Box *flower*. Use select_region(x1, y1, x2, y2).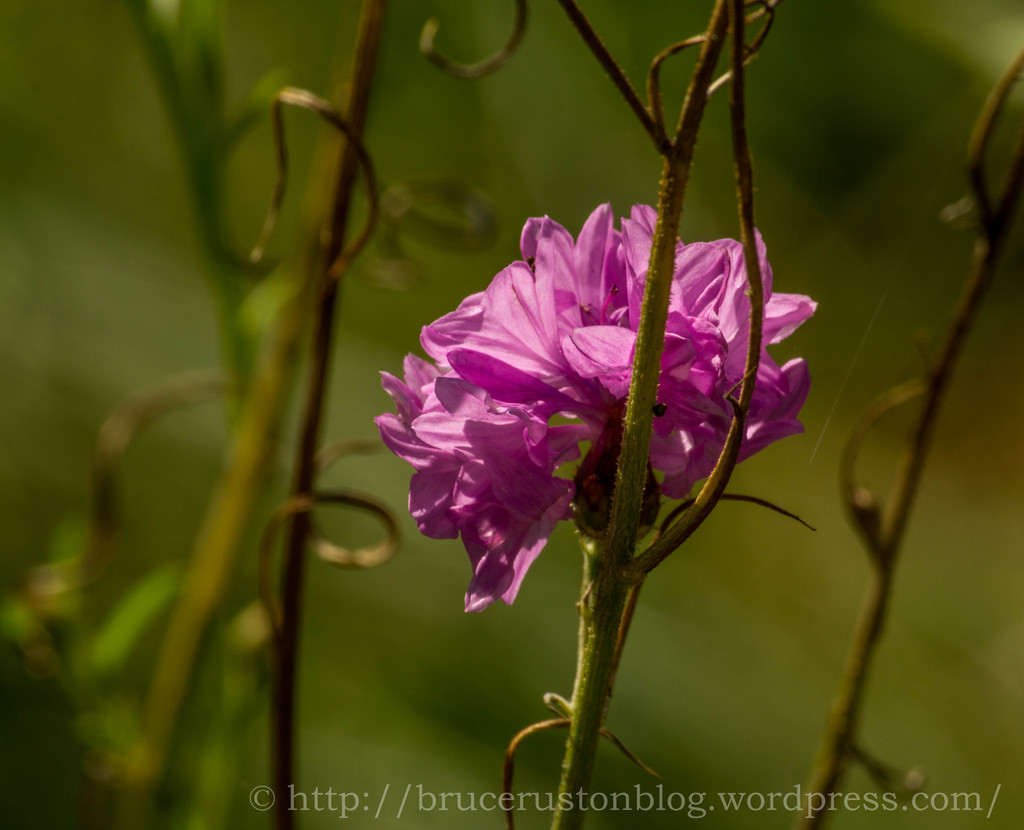
select_region(364, 190, 815, 611).
